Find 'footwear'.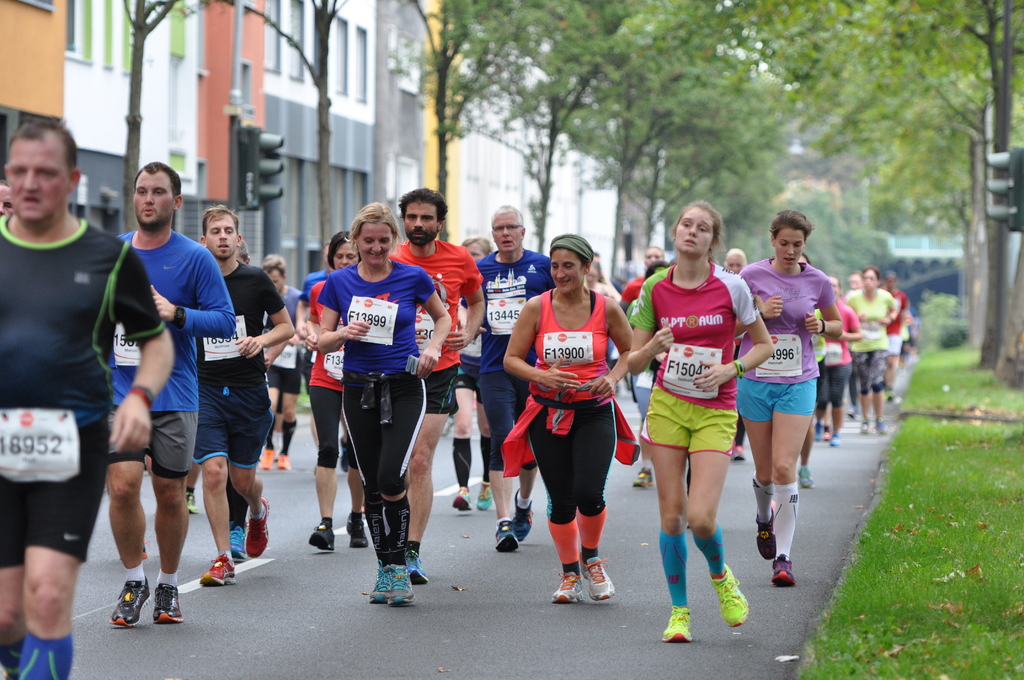
pyautogui.locateOnScreen(404, 544, 430, 583).
